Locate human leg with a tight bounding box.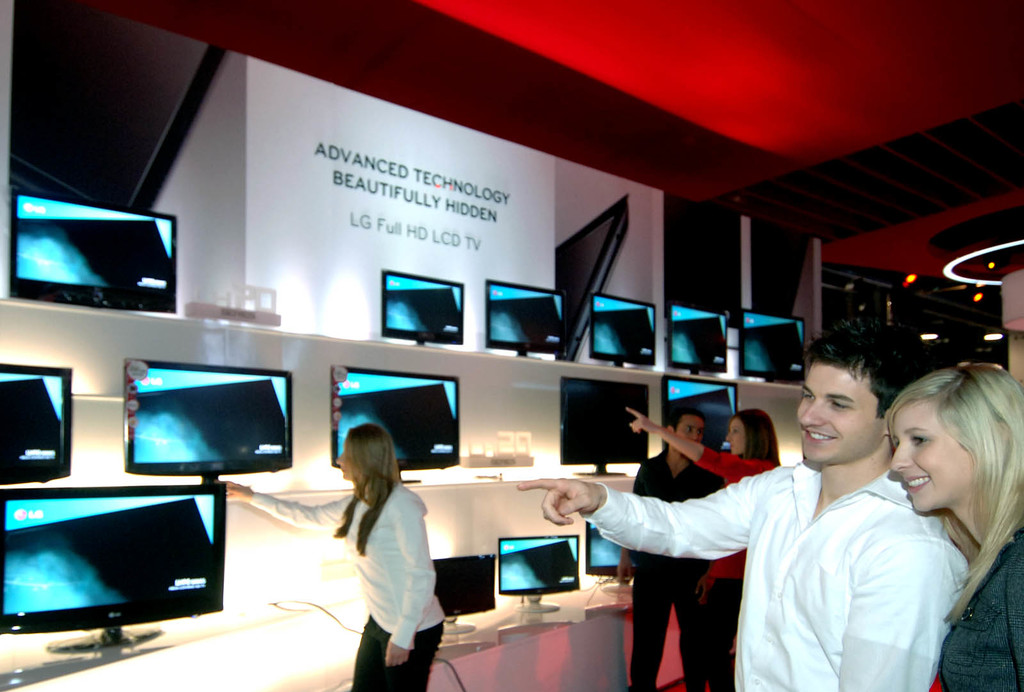
(384,628,450,691).
